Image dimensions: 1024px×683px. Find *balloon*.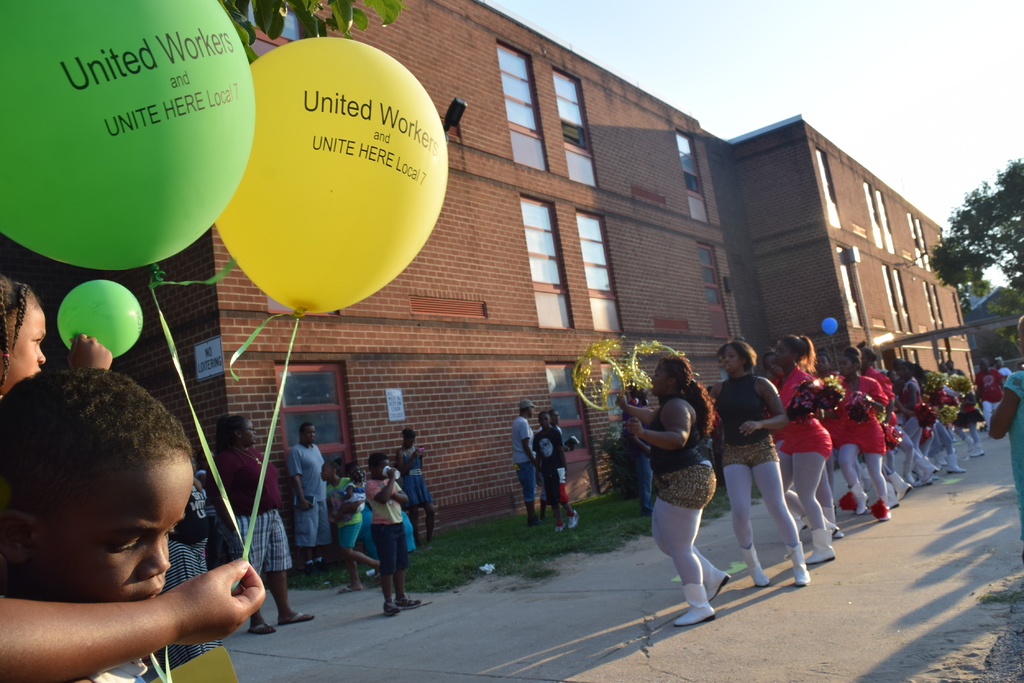
box(820, 317, 840, 337).
